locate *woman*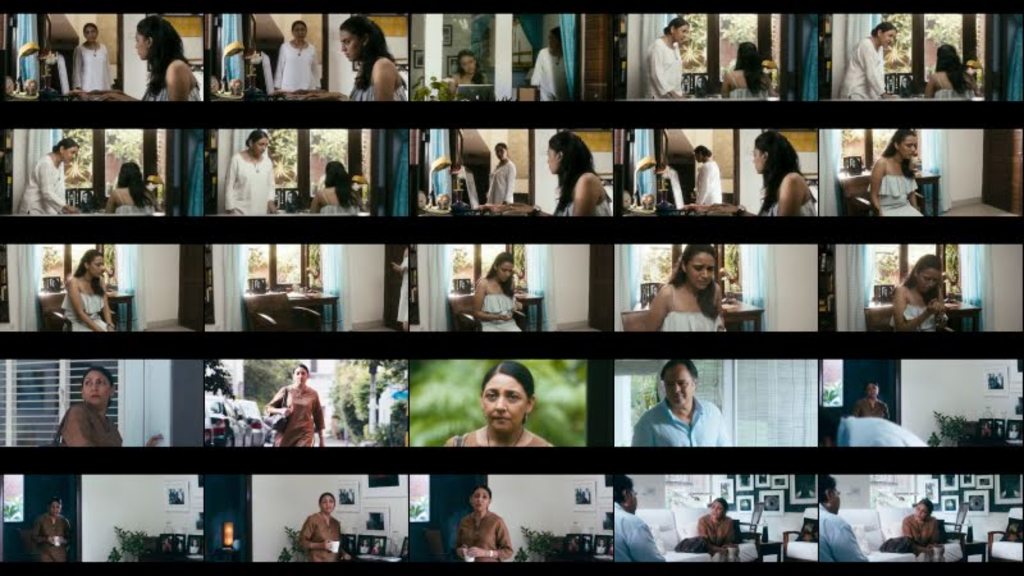
(753, 131, 817, 218)
